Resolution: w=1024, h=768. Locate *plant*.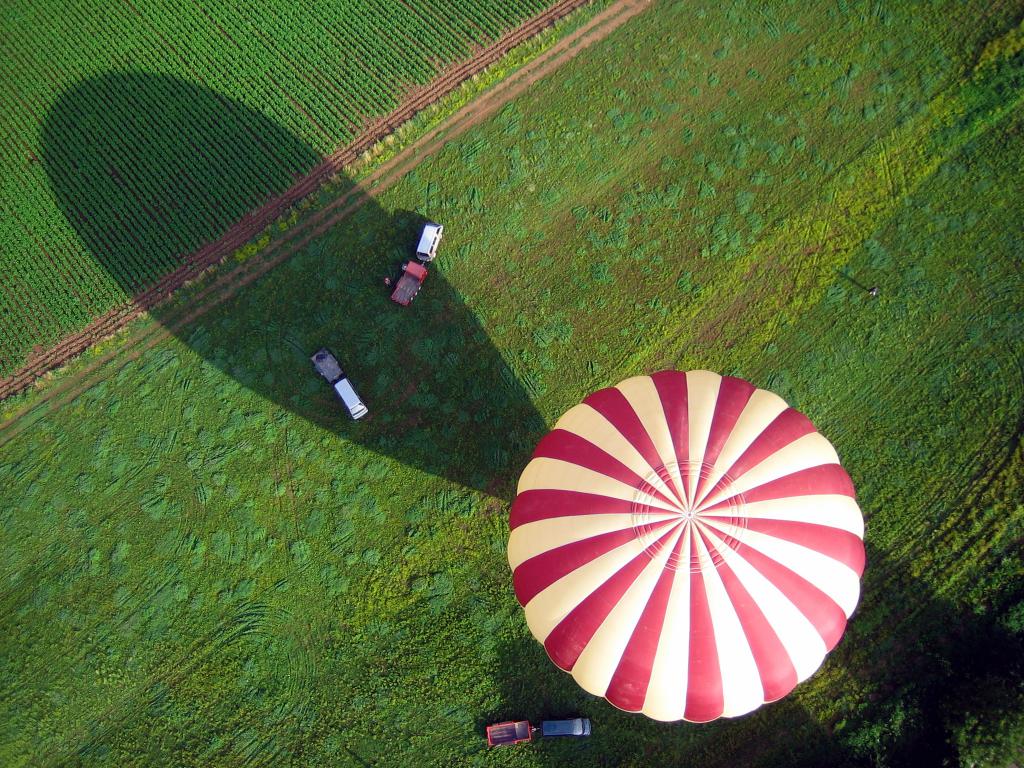
crop(820, 680, 957, 767).
